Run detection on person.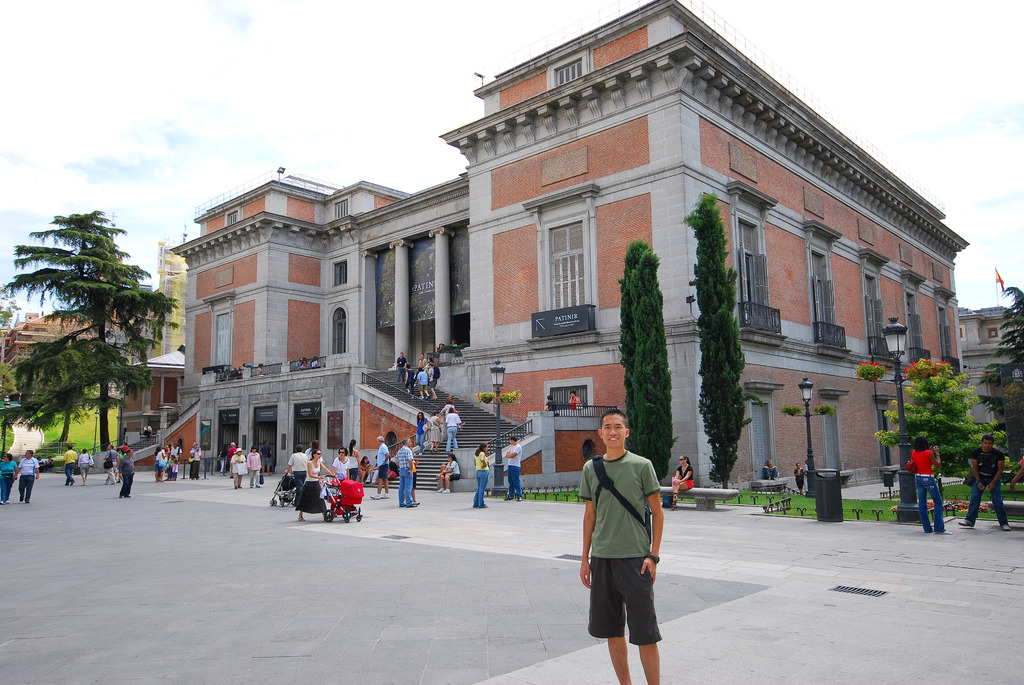
Result: (579,404,675,684).
